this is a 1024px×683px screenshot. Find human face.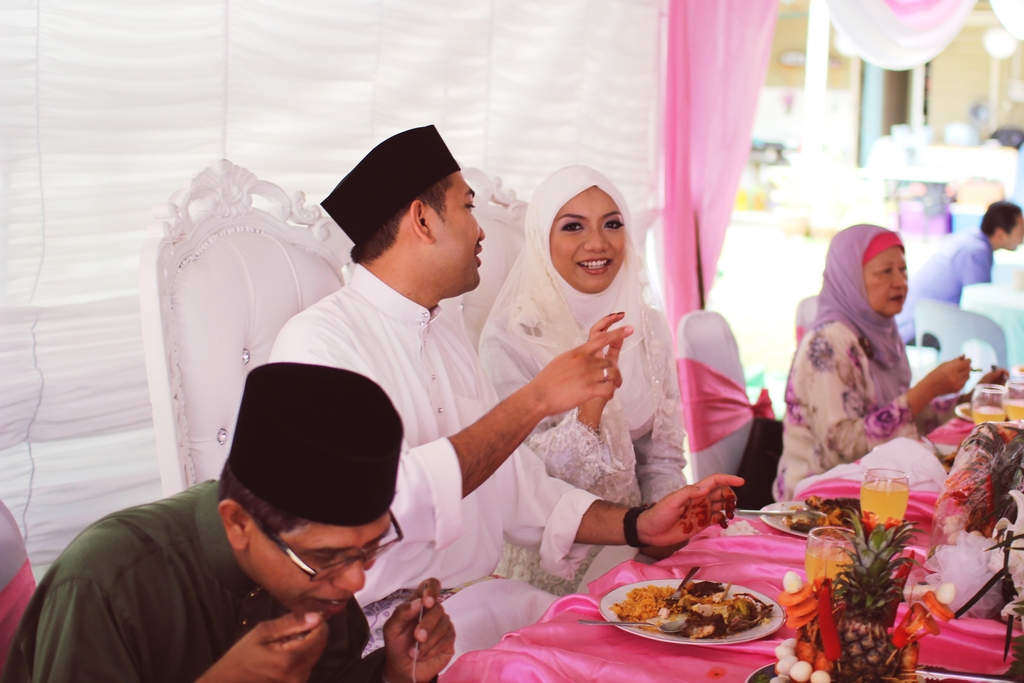
Bounding box: 995:217:1023:250.
